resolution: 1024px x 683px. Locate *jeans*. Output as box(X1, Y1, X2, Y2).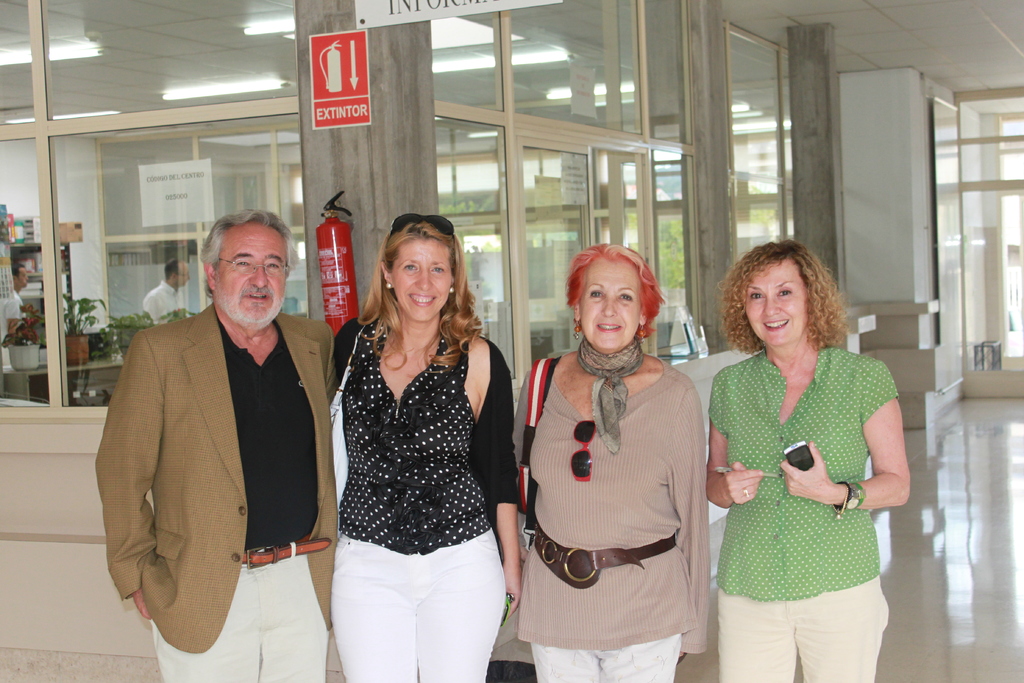
box(332, 545, 502, 682).
